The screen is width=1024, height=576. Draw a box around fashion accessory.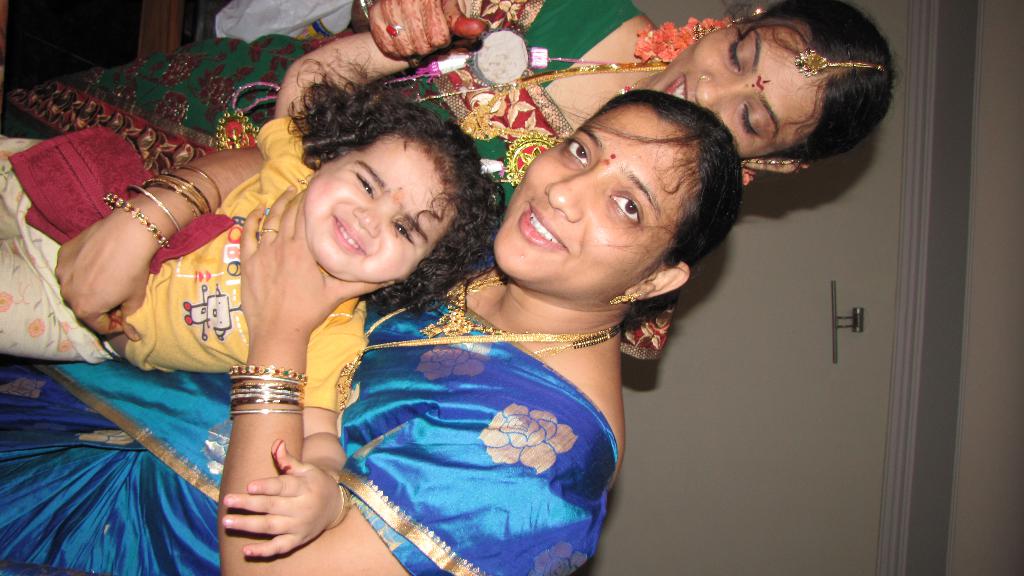
{"left": 616, "top": 70, "right": 663, "bottom": 93}.
